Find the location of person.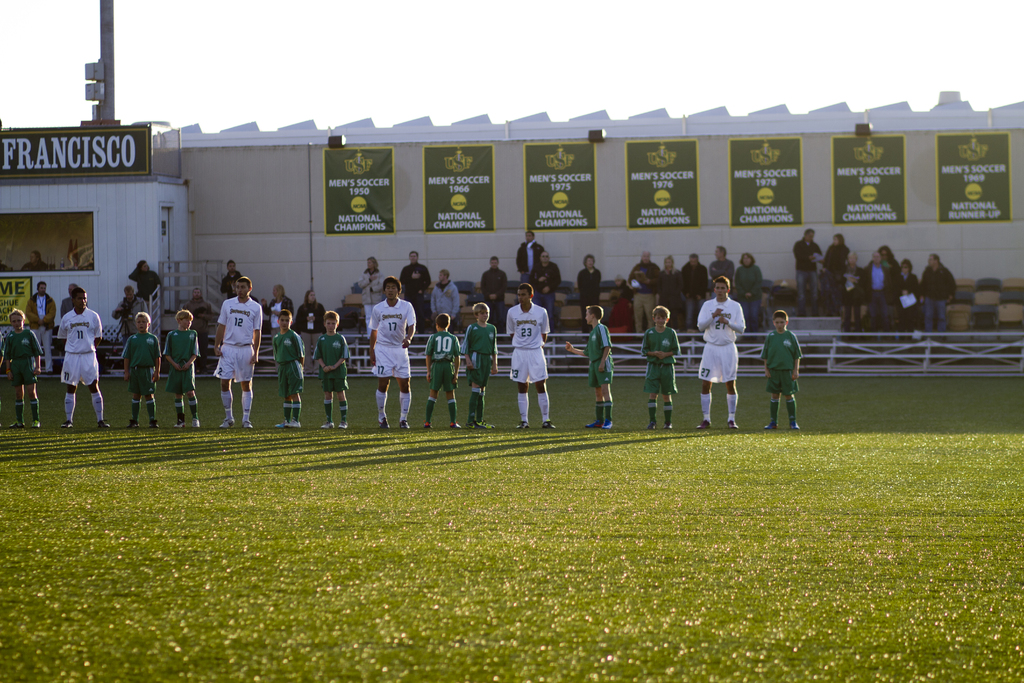
Location: x1=362 y1=278 x2=420 y2=431.
